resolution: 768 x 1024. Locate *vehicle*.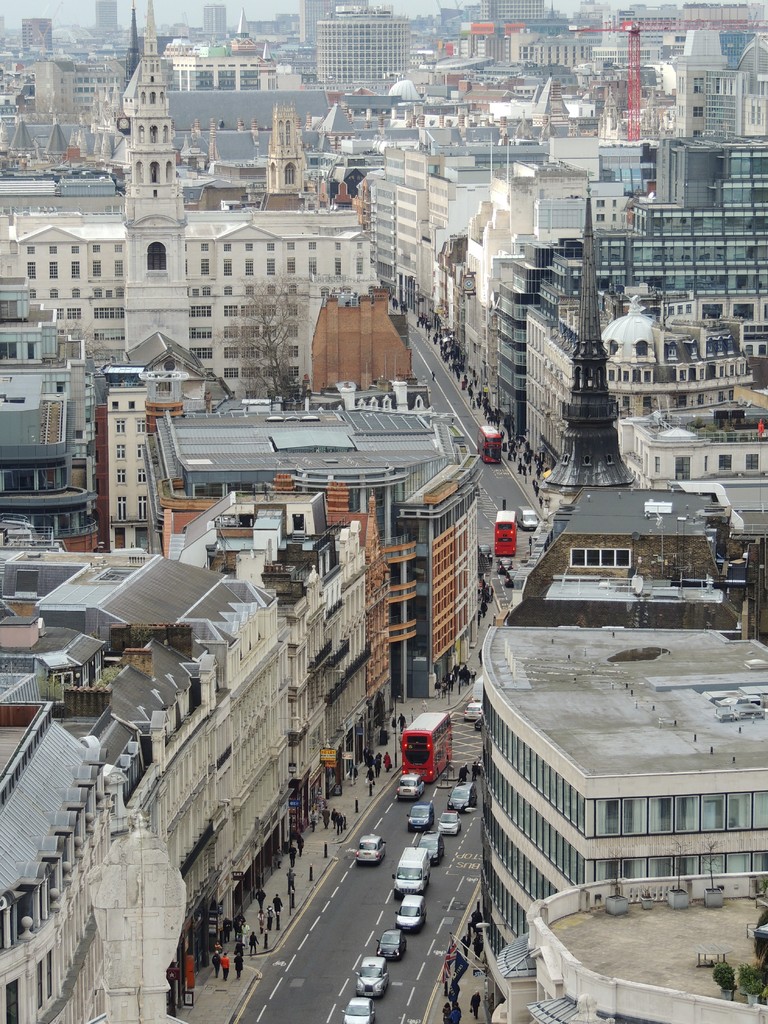
BBox(341, 997, 379, 1023).
